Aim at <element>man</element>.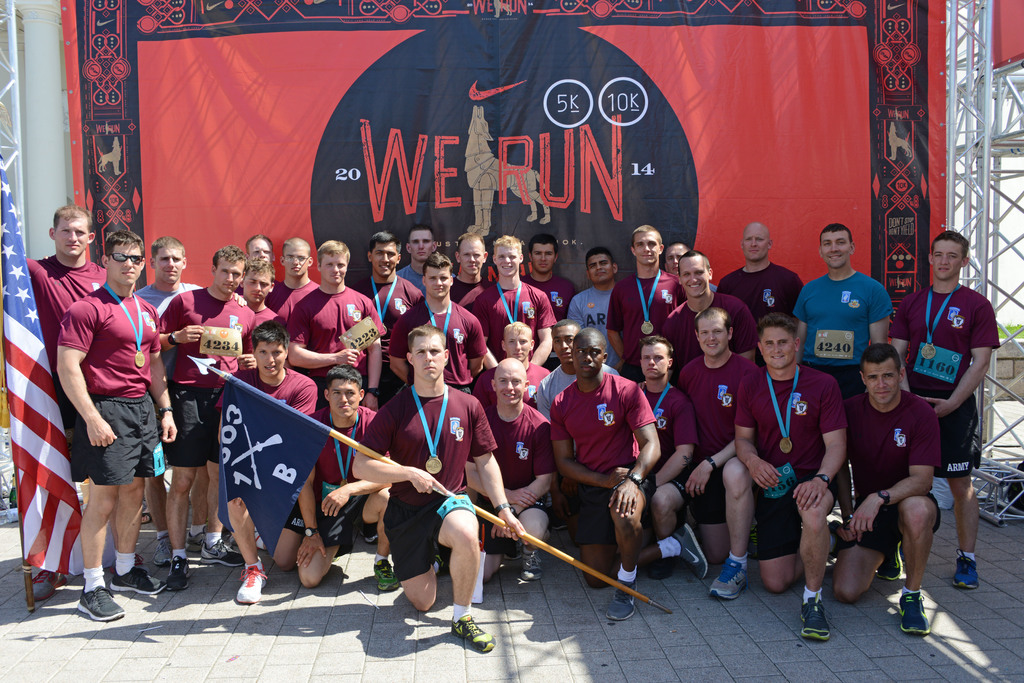
Aimed at BBox(295, 362, 403, 587).
